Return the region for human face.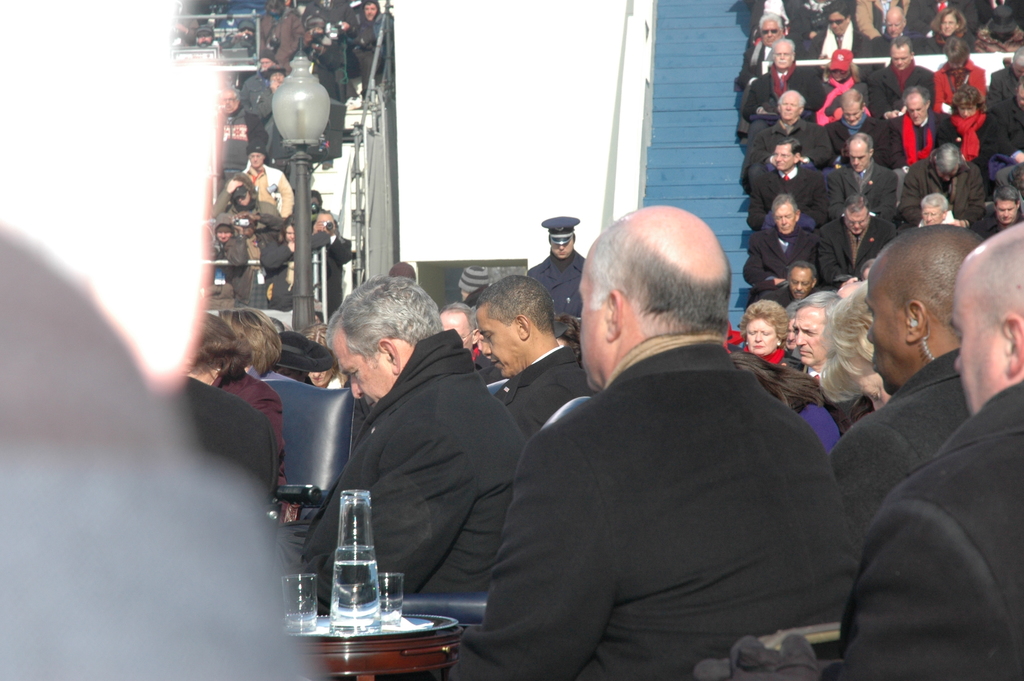
847/211/866/234.
